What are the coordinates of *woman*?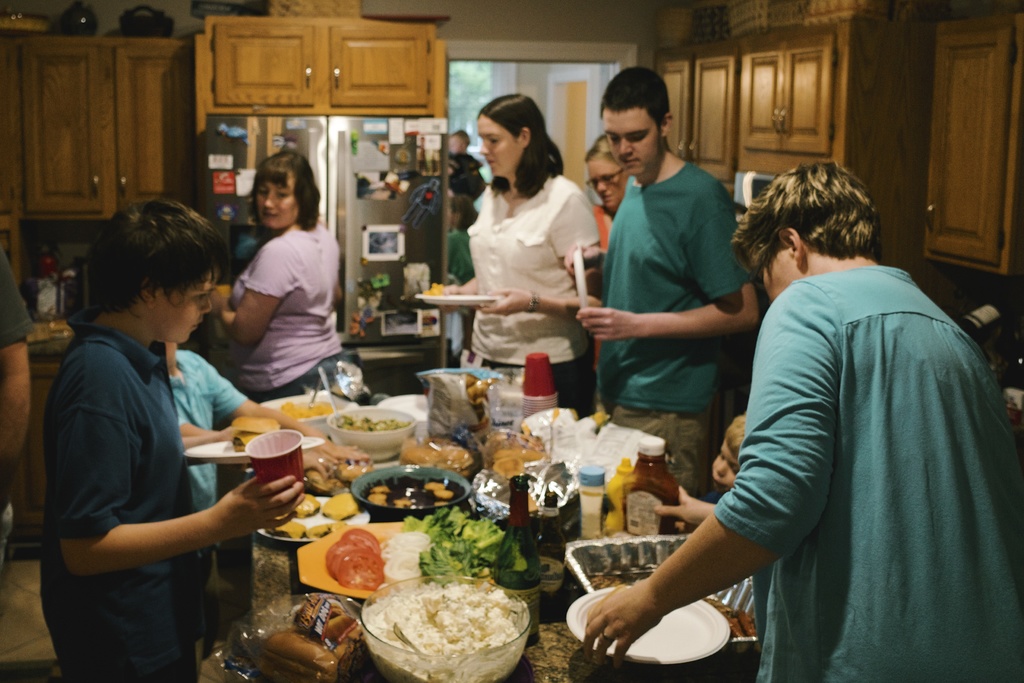
box=[577, 158, 1023, 682].
